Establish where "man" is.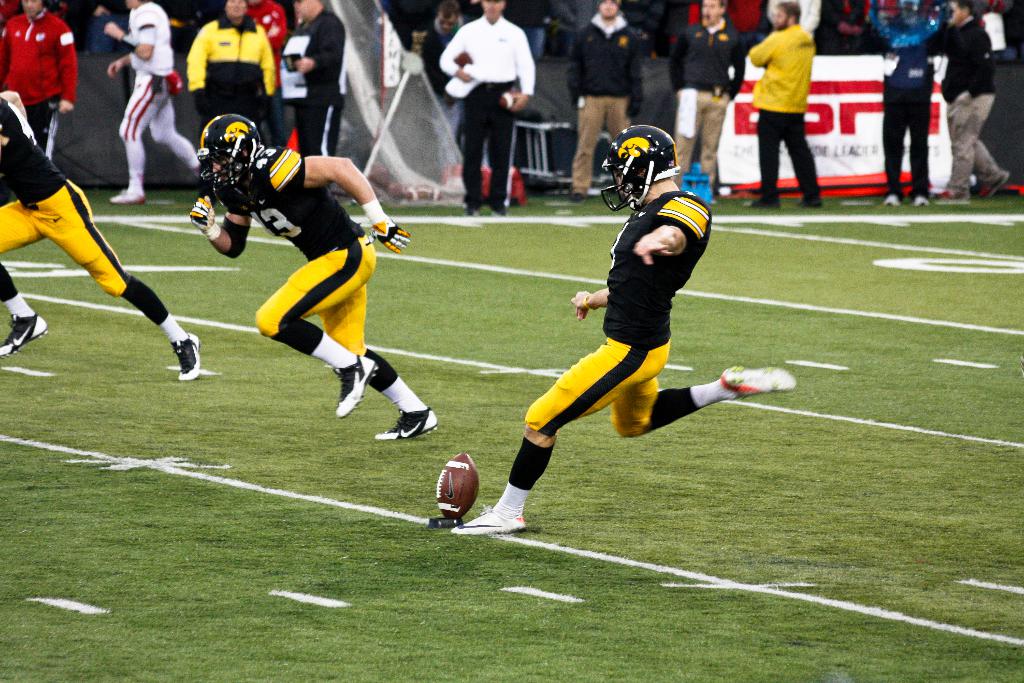
Established at x1=184 y1=114 x2=436 y2=441.
